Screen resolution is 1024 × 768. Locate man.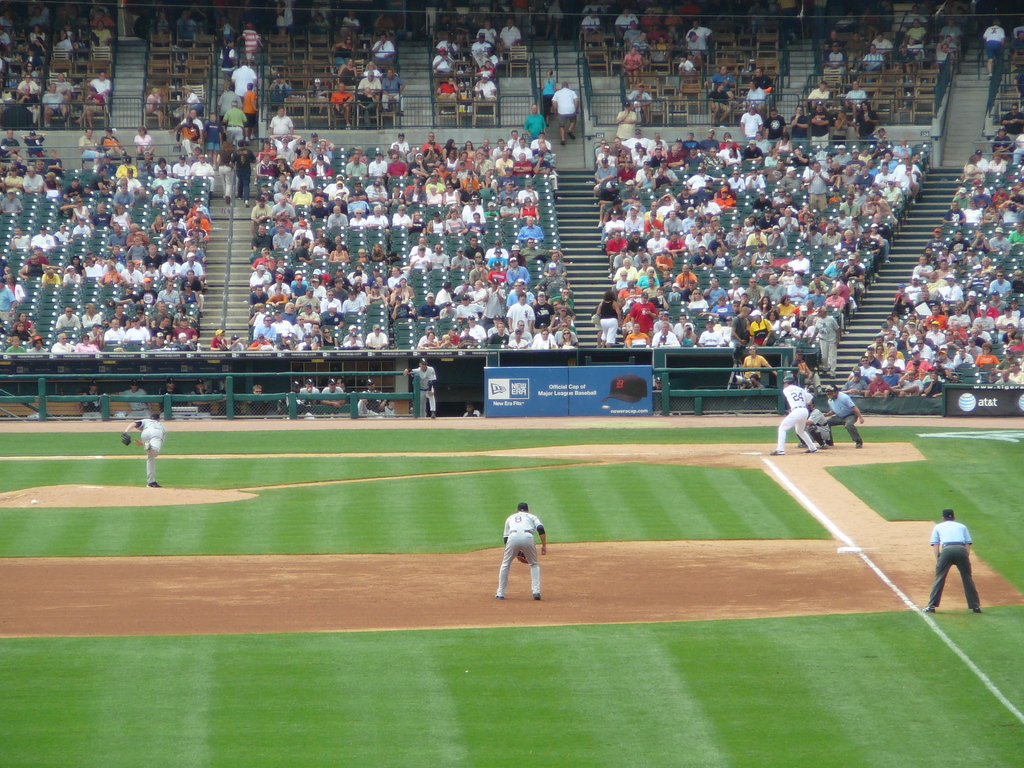
[774, 383, 825, 450].
